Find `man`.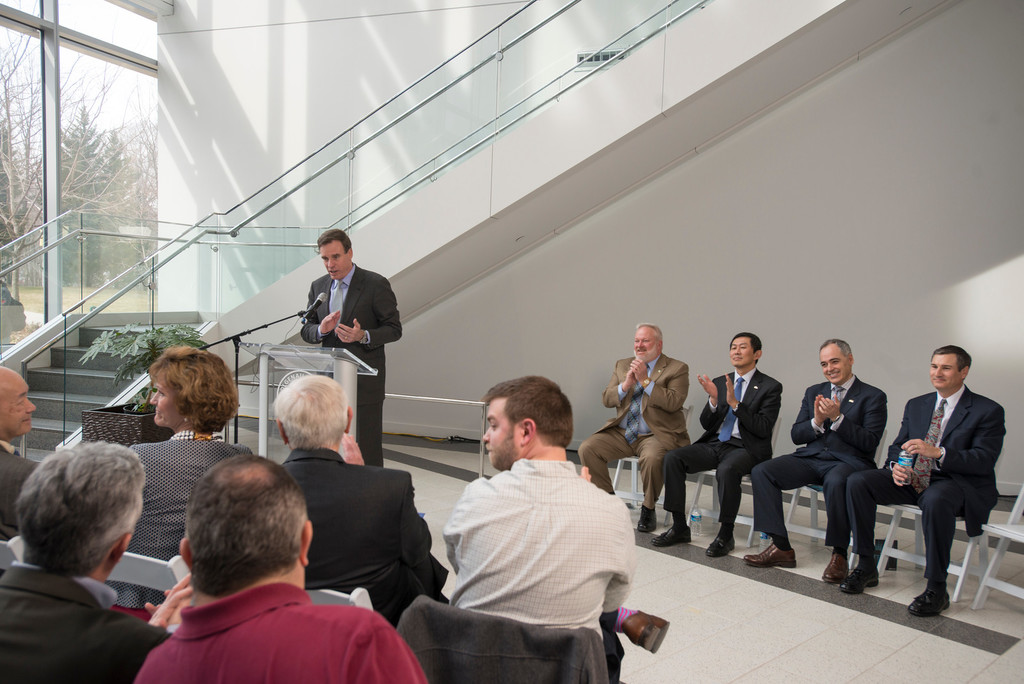
detection(132, 455, 427, 683).
